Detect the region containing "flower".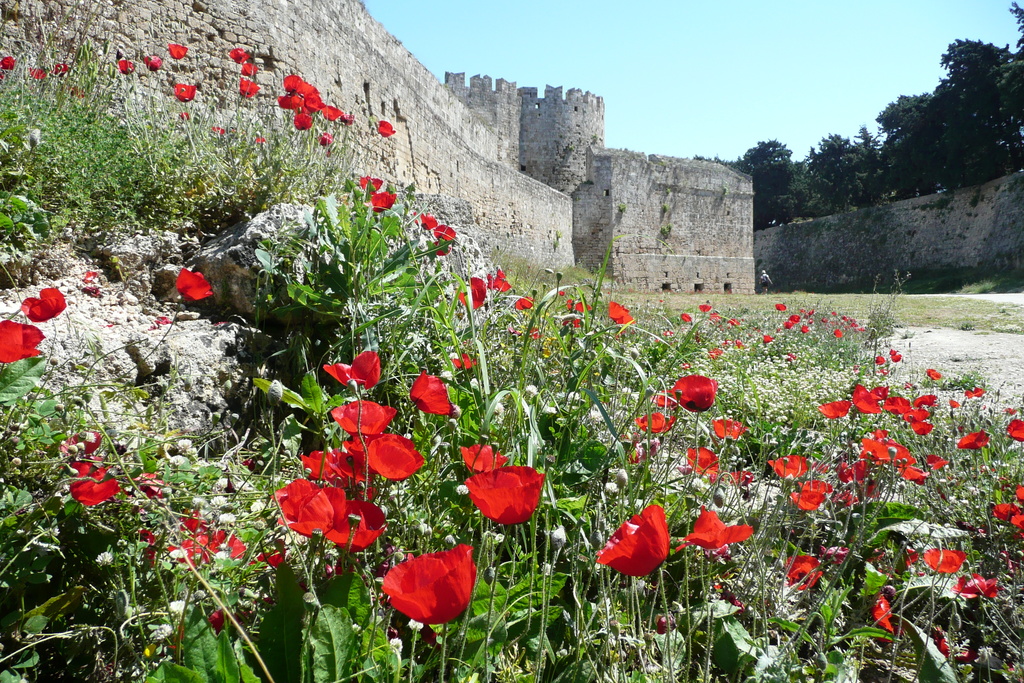
bbox=[918, 541, 963, 587].
